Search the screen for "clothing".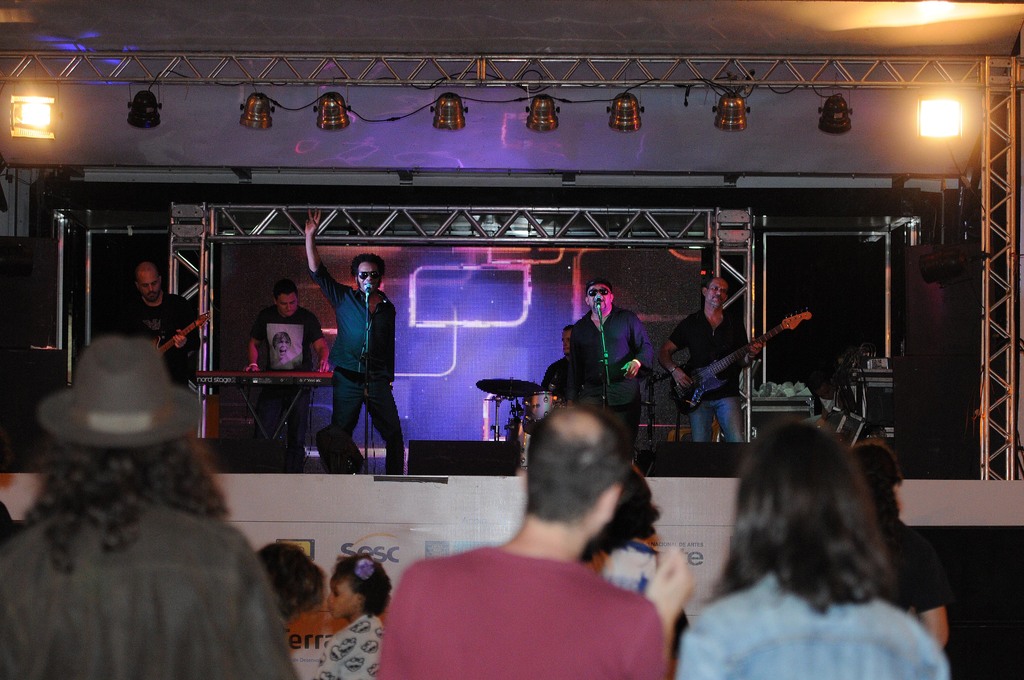
Found at select_region(674, 309, 745, 446).
